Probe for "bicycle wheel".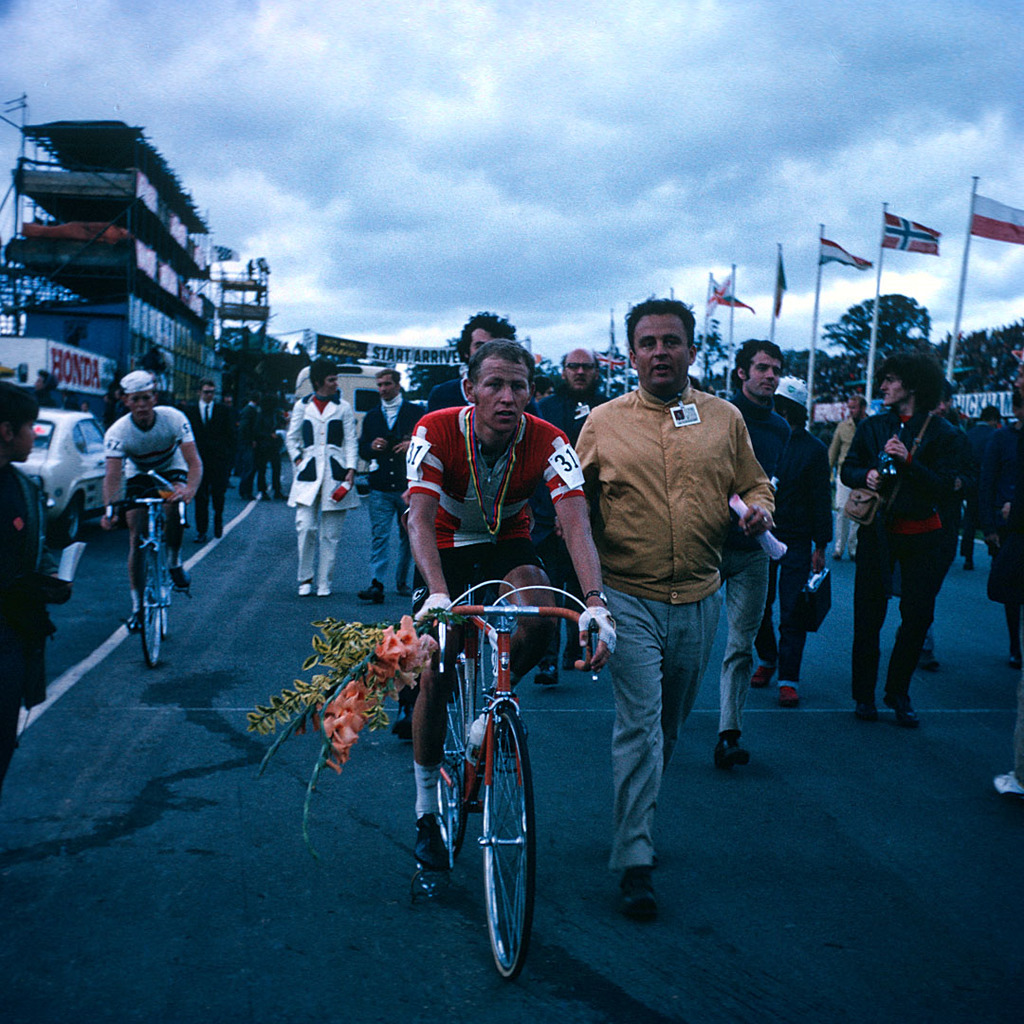
Probe result: <box>459,733,541,975</box>.
